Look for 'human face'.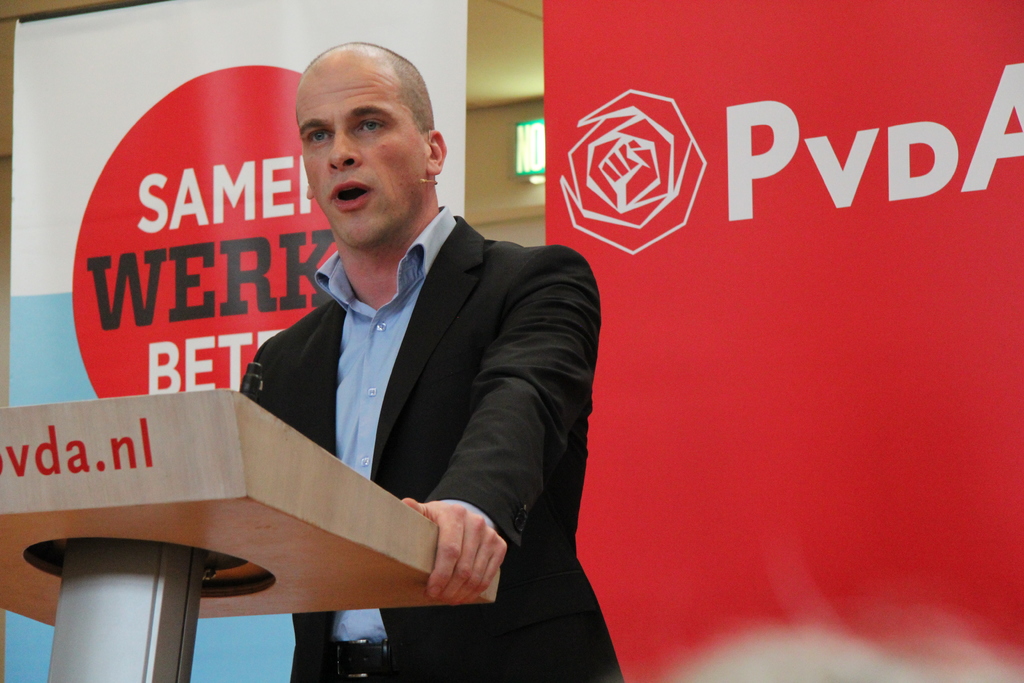
Found: bbox=[298, 60, 430, 245].
